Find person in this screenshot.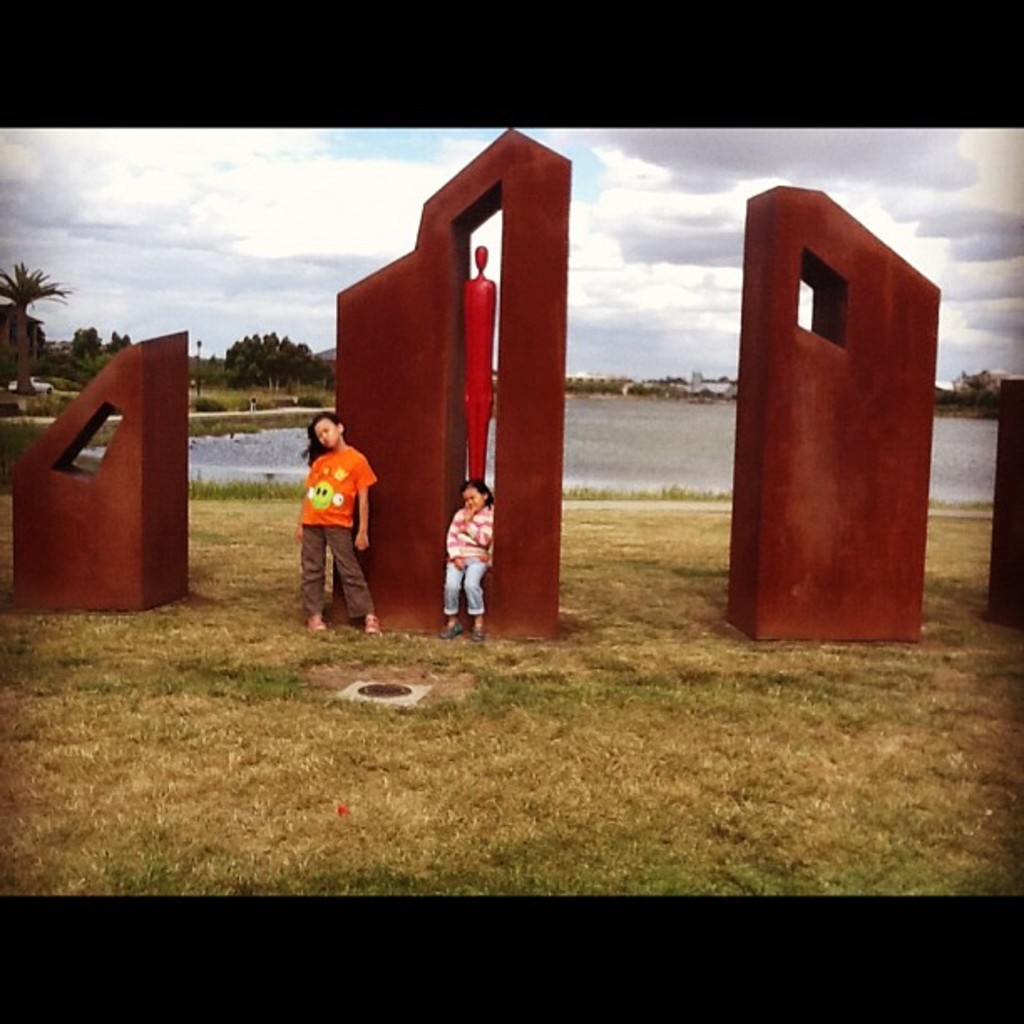
The bounding box for person is BBox(286, 395, 376, 634).
